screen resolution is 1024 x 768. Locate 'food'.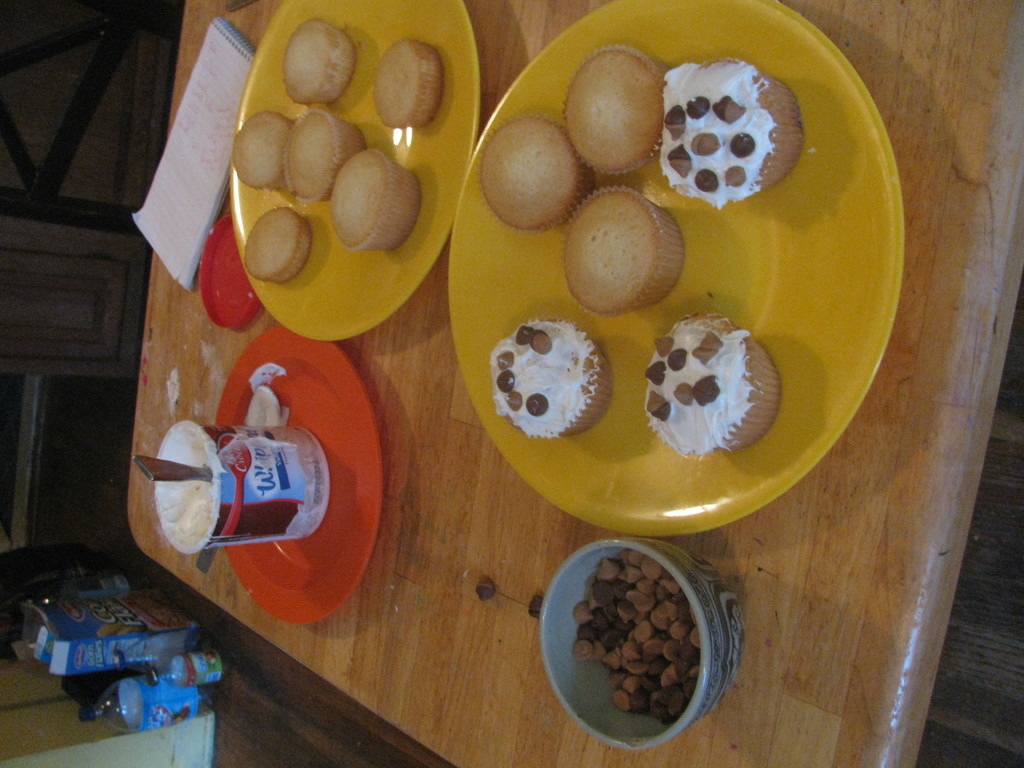
479 115 599 230.
